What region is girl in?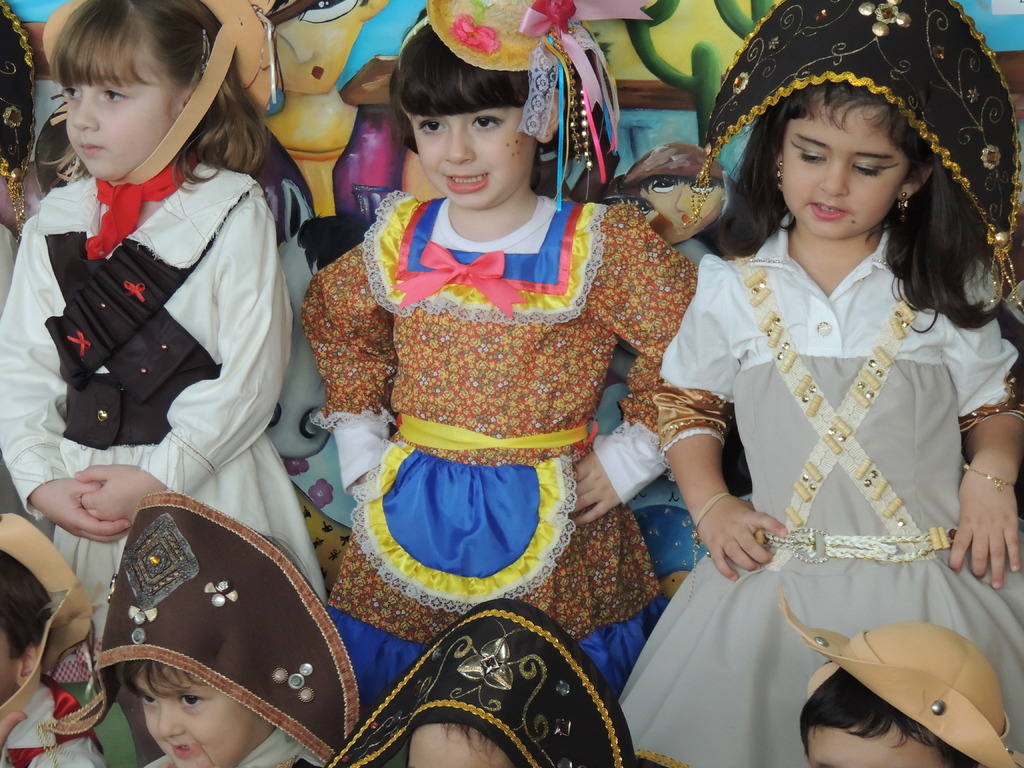
l=650, t=0, r=1023, b=767.
